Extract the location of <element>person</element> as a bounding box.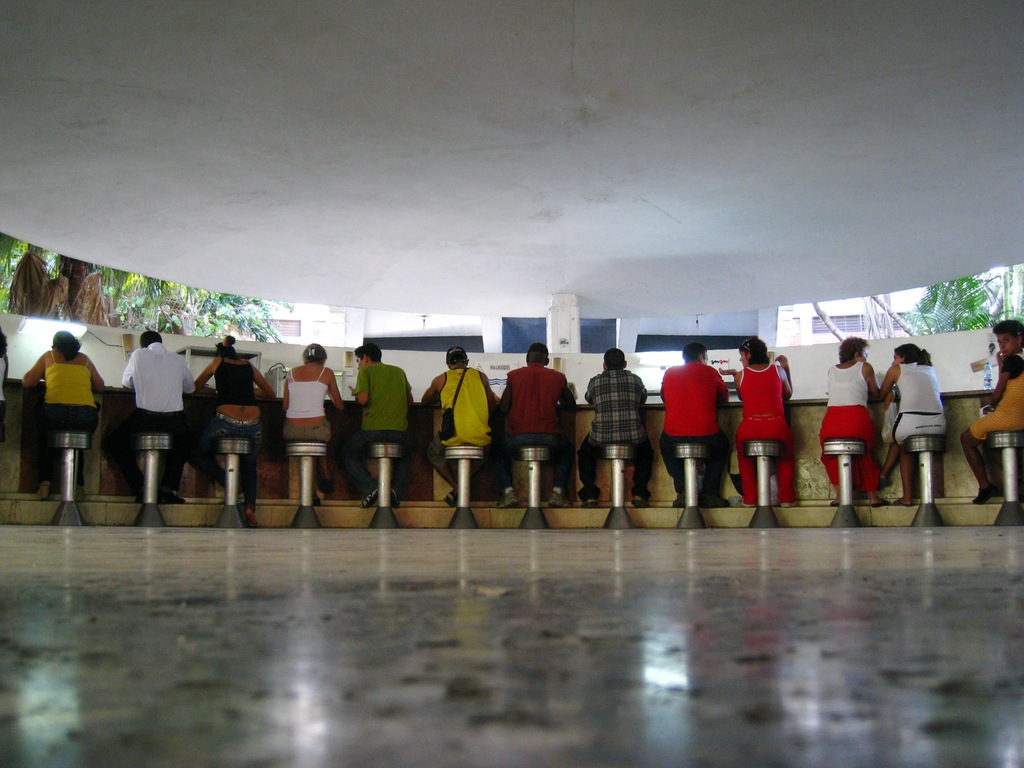
region(719, 336, 795, 502).
